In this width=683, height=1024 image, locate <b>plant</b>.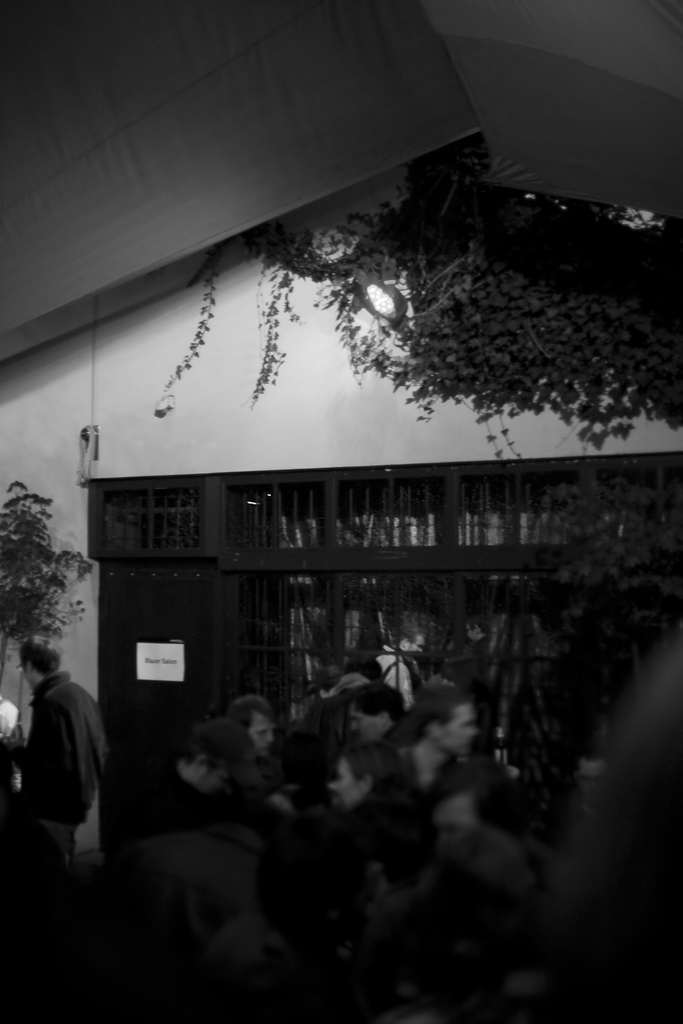
Bounding box: 153:143:682:475.
